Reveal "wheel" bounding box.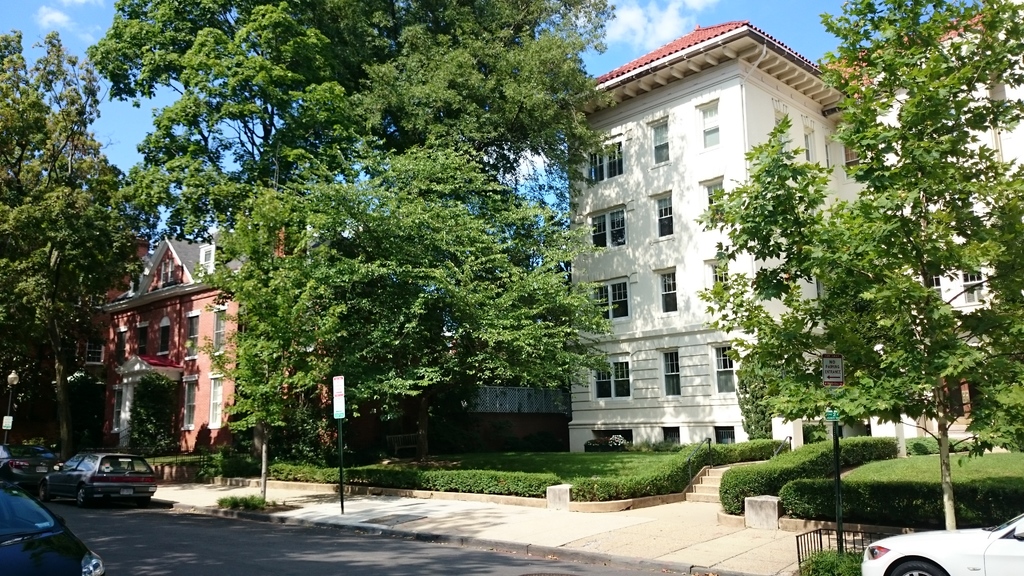
Revealed: select_region(79, 483, 92, 508).
